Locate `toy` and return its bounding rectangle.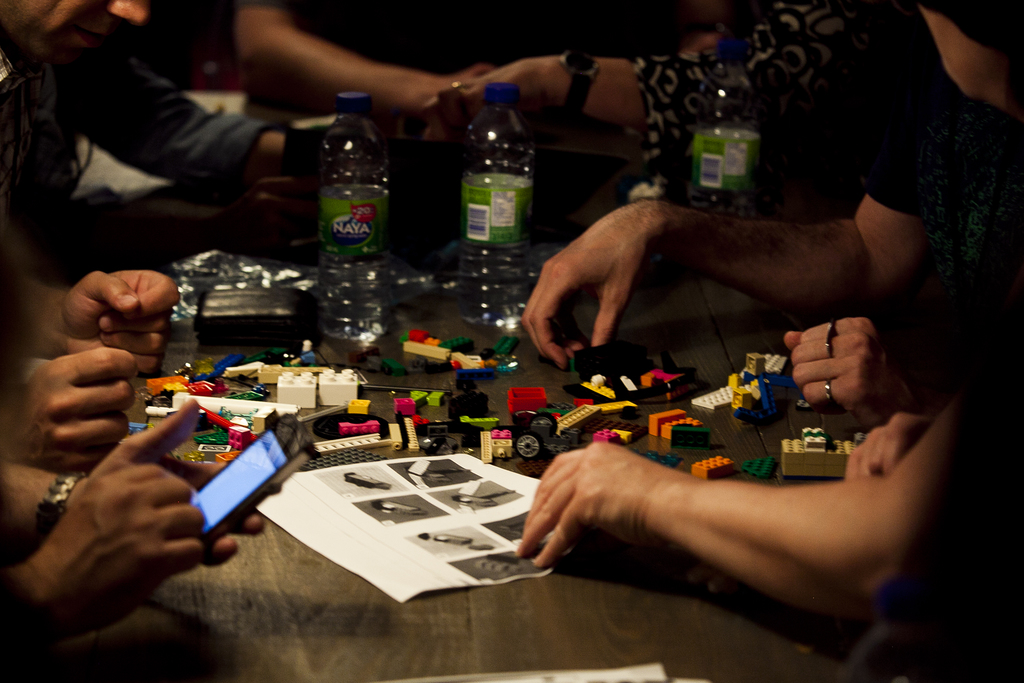
506,418,580,458.
